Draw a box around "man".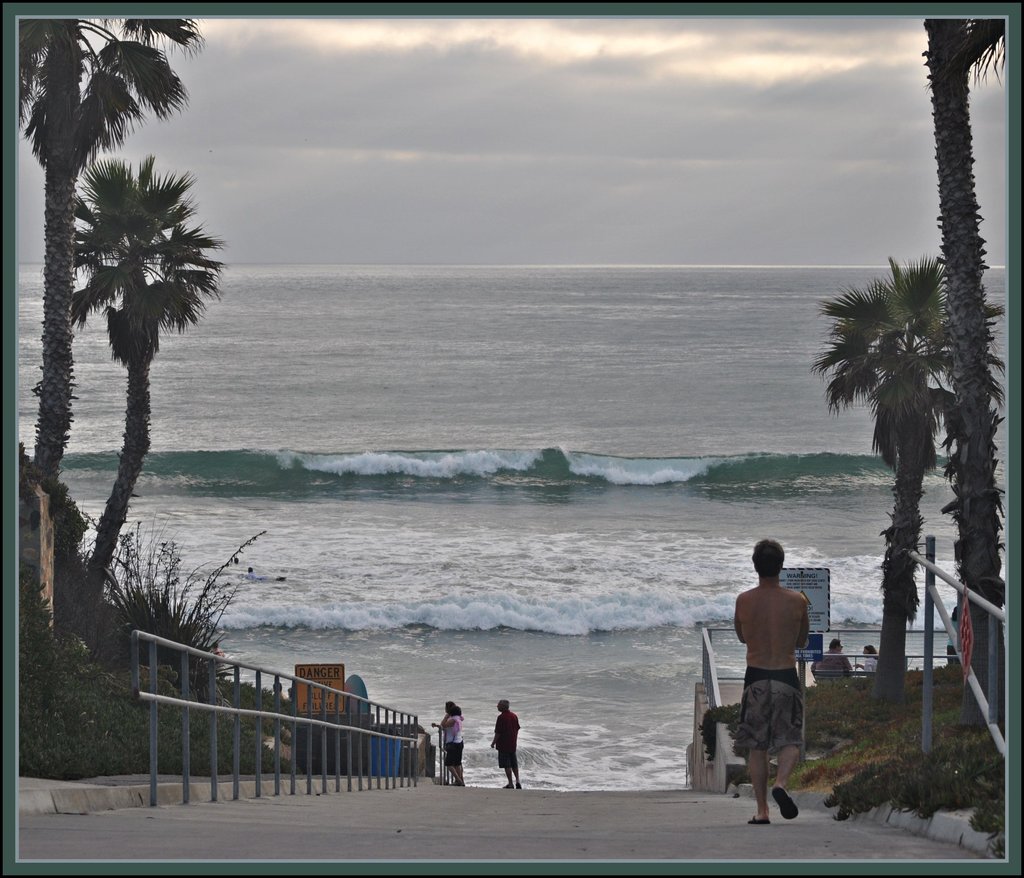
crop(440, 698, 455, 725).
